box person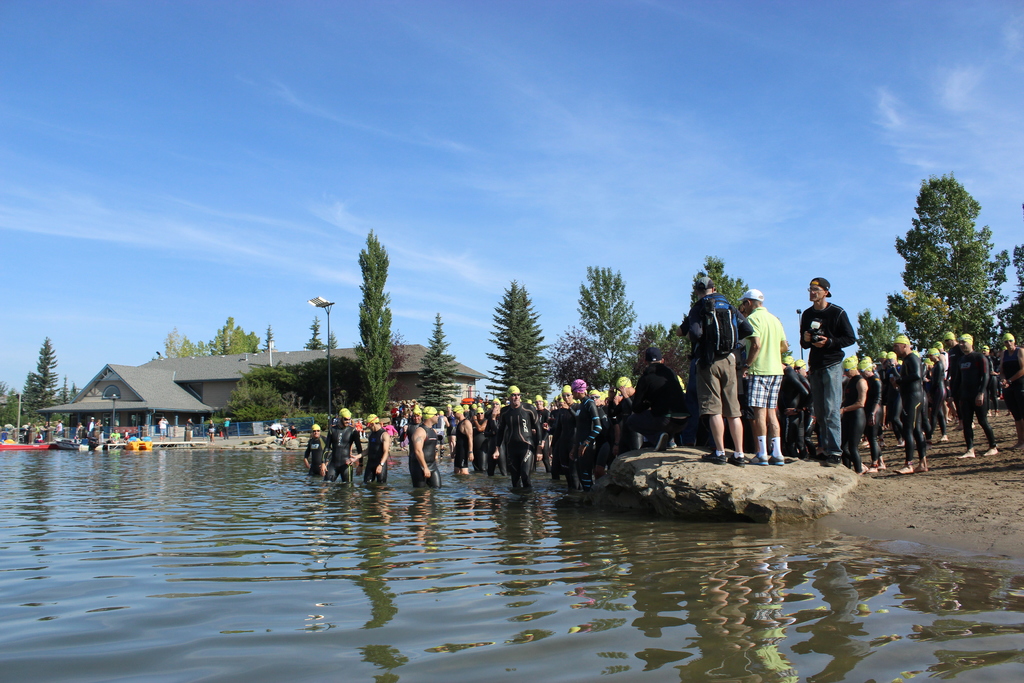
pyautogui.locateOnScreen(350, 413, 394, 488)
